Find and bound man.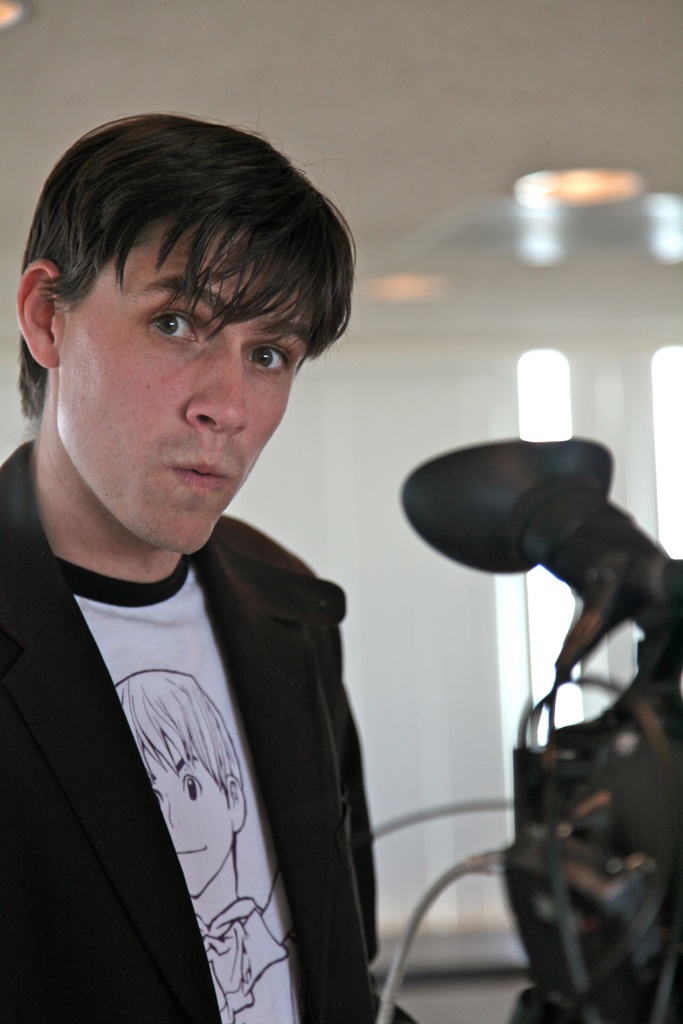
Bound: bbox=(3, 141, 440, 1009).
